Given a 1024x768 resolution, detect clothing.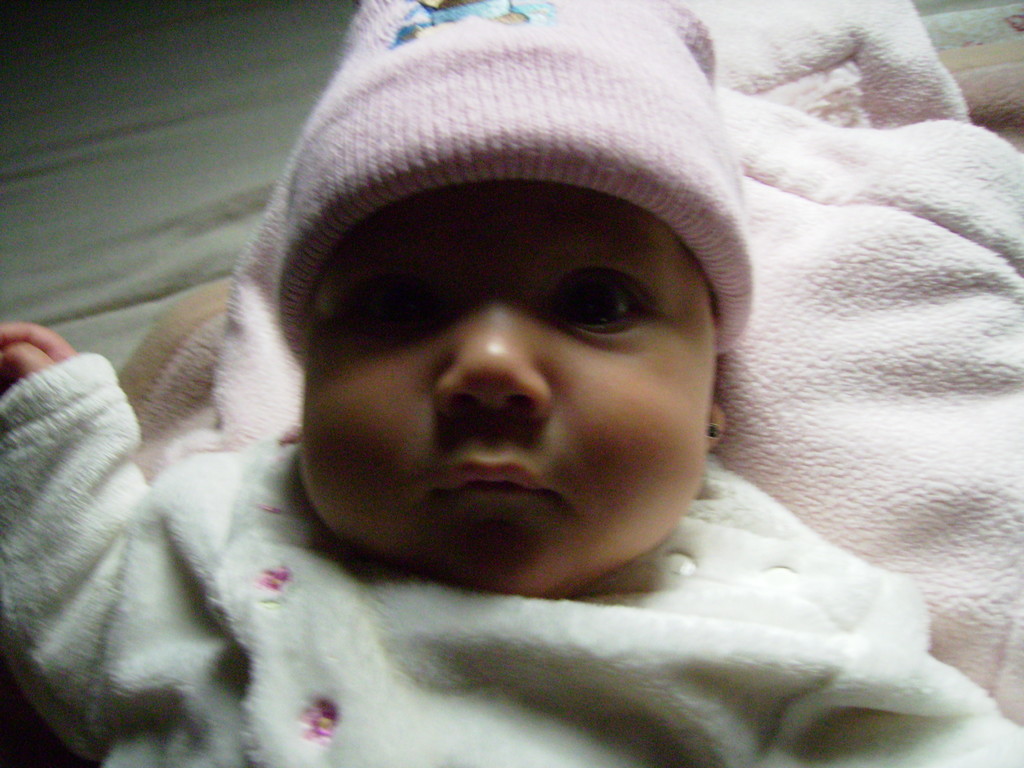
692,0,968,125.
